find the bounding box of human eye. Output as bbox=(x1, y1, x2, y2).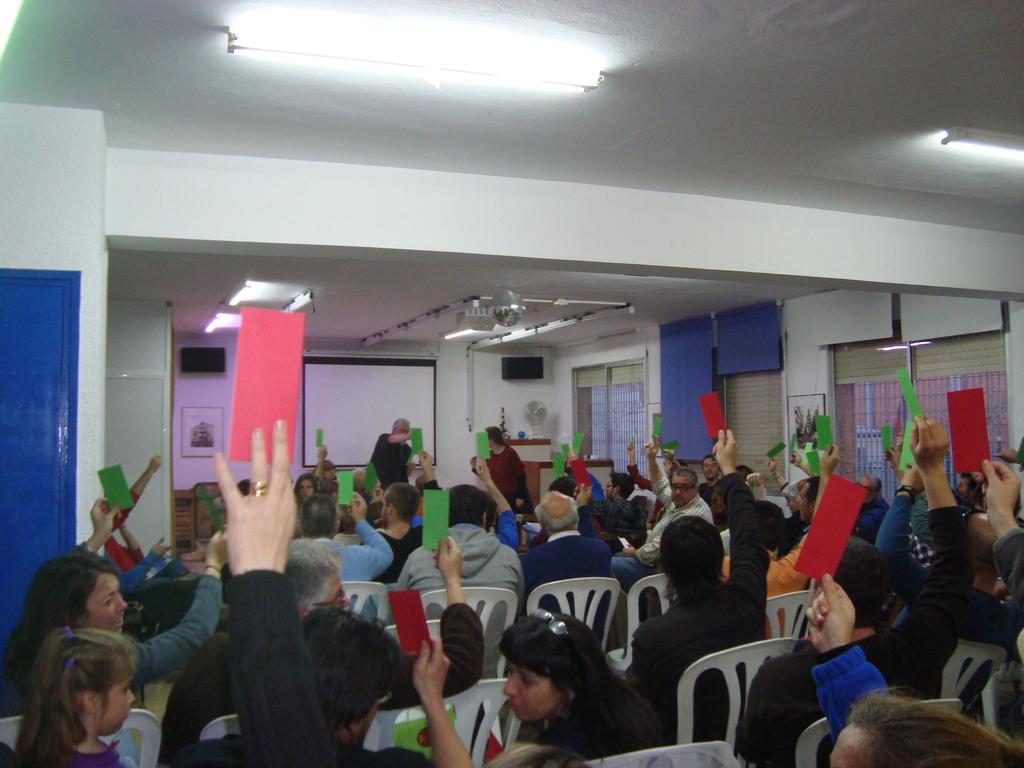
bbox=(521, 678, 540, 689).
